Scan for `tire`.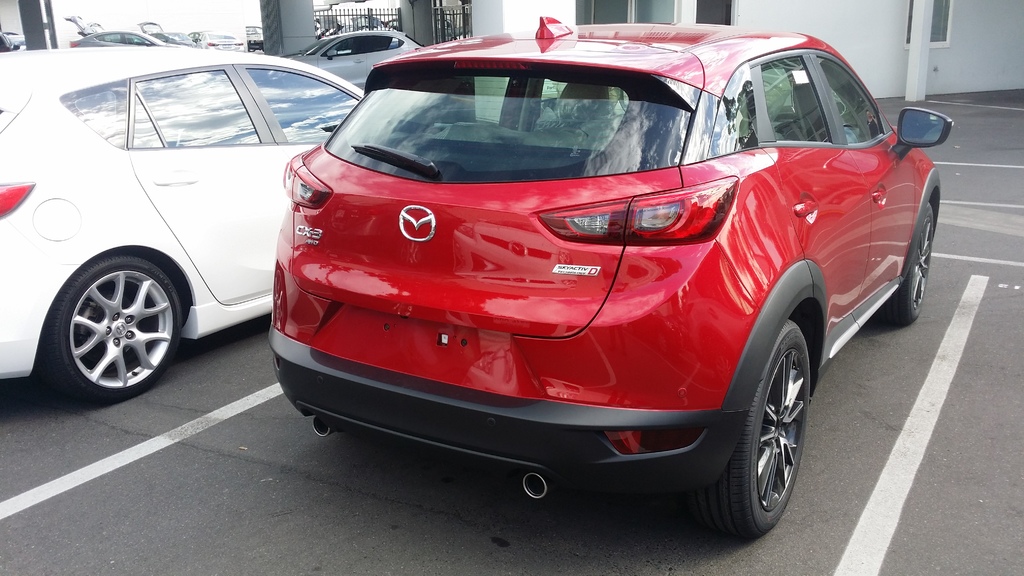
Scan result: crop(727, 316, 806, 534).
